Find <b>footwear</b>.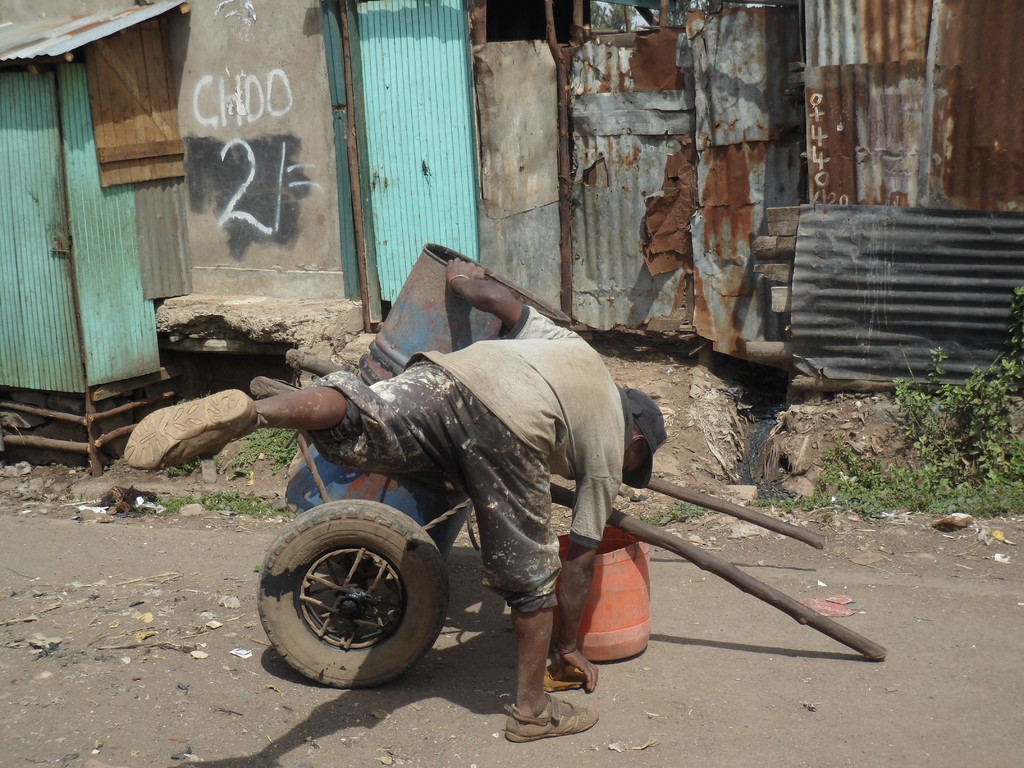
pyautogui.locateOnScreen(505, 689, 598, 743).
